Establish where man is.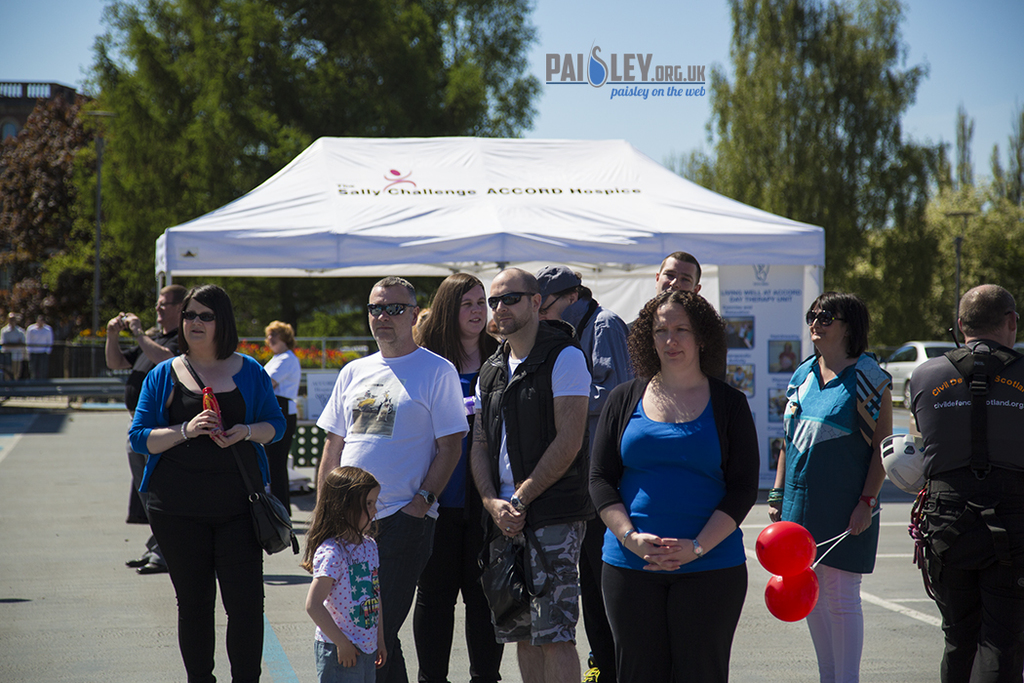
Established at <region>0, 309, 25, 392</region>.
